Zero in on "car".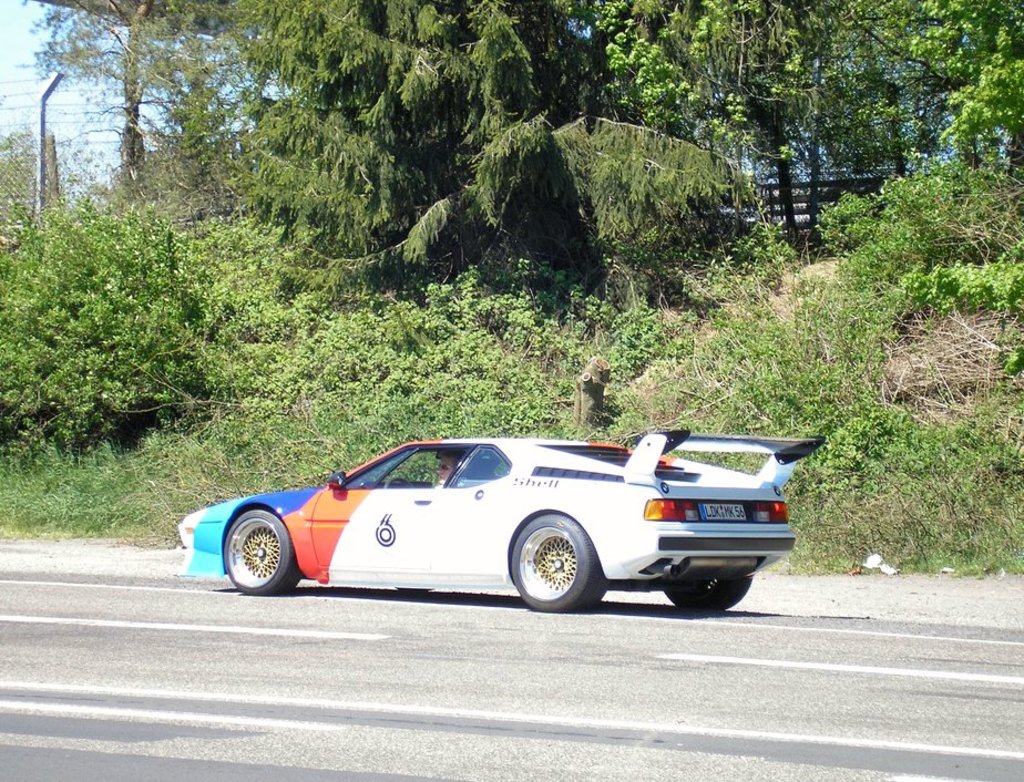
Zeroed in: x1=170 y1=422 x2=789 y2=614.
